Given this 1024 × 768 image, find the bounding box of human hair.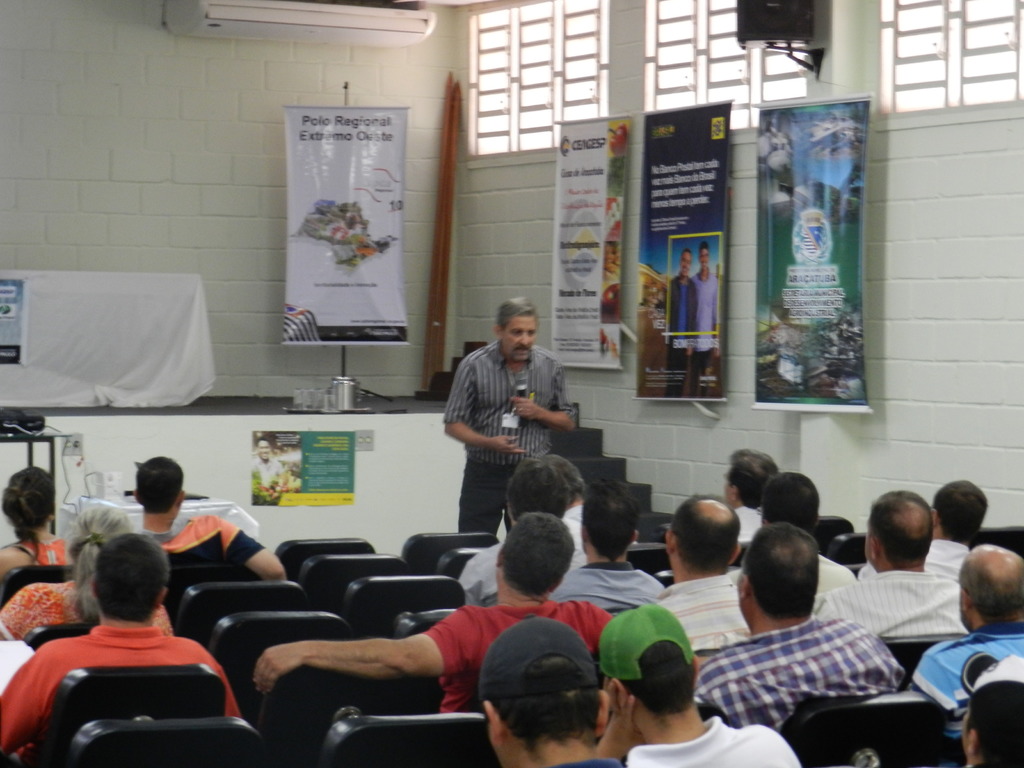
<region>90, 532, 174, 622</region>.
